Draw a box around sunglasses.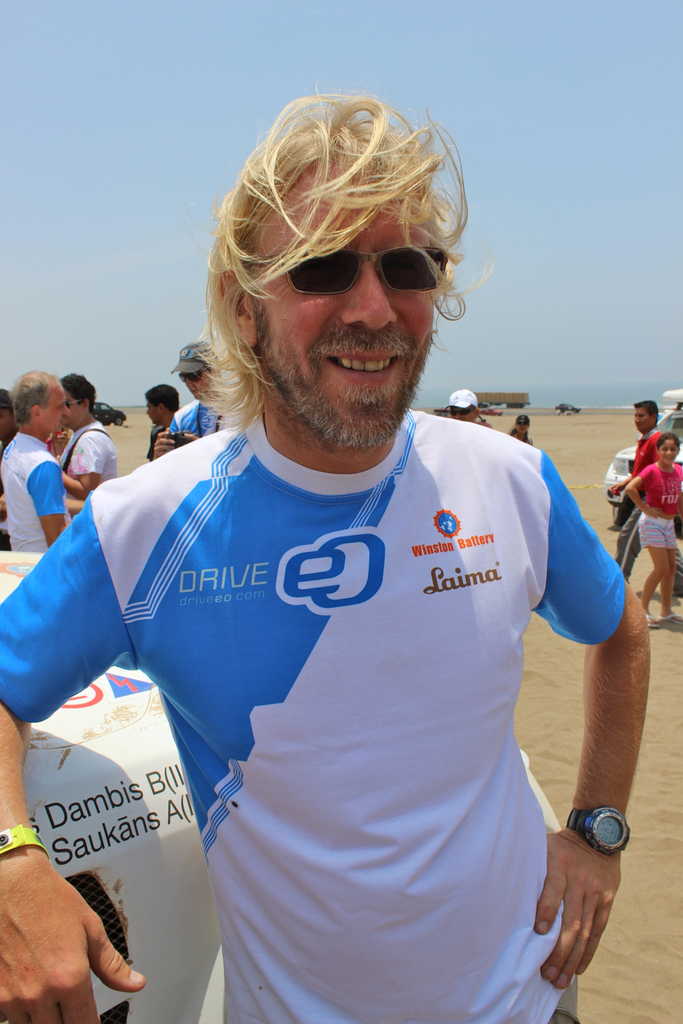
x1=253 y1=254 x2=449 y2=292.
